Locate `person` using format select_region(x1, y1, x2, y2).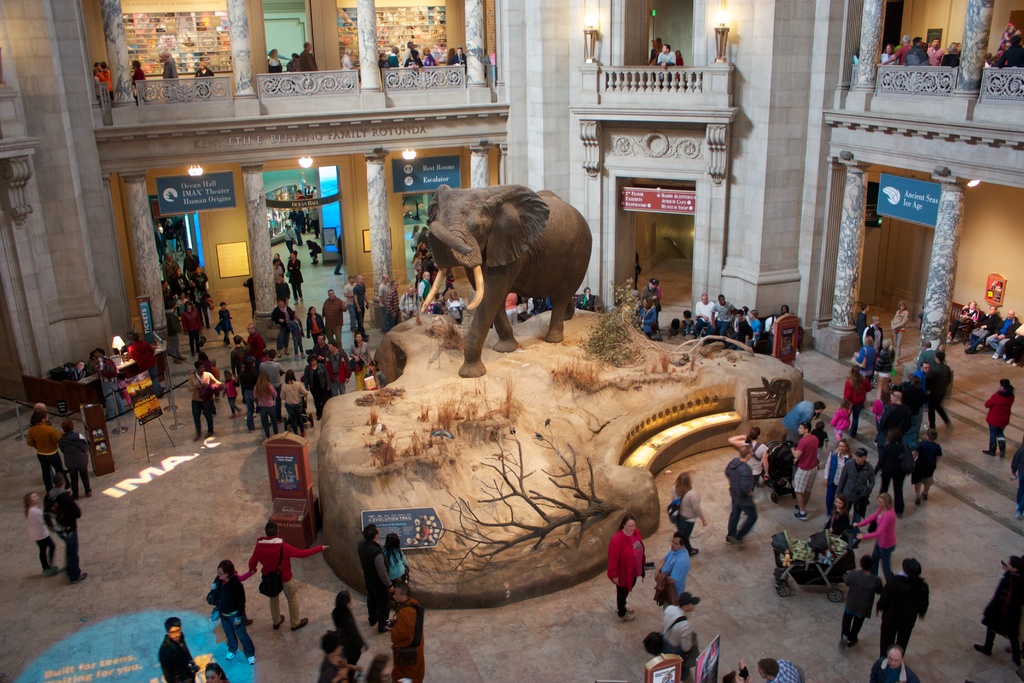
select_region(927, 353, 958, 434).
